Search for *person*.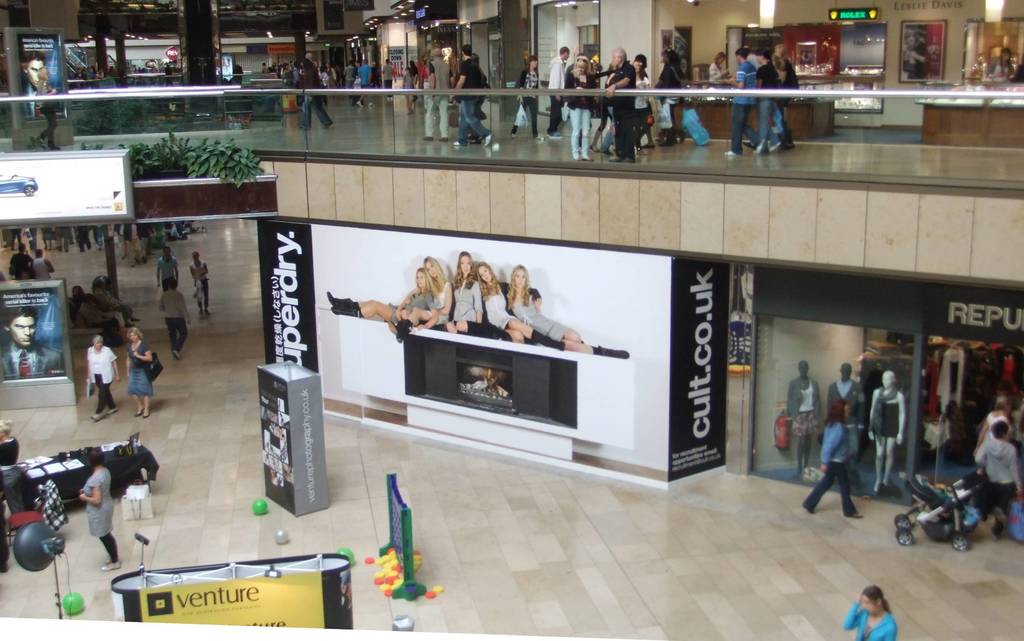
Found at rect(779, 357, 828, 476).
